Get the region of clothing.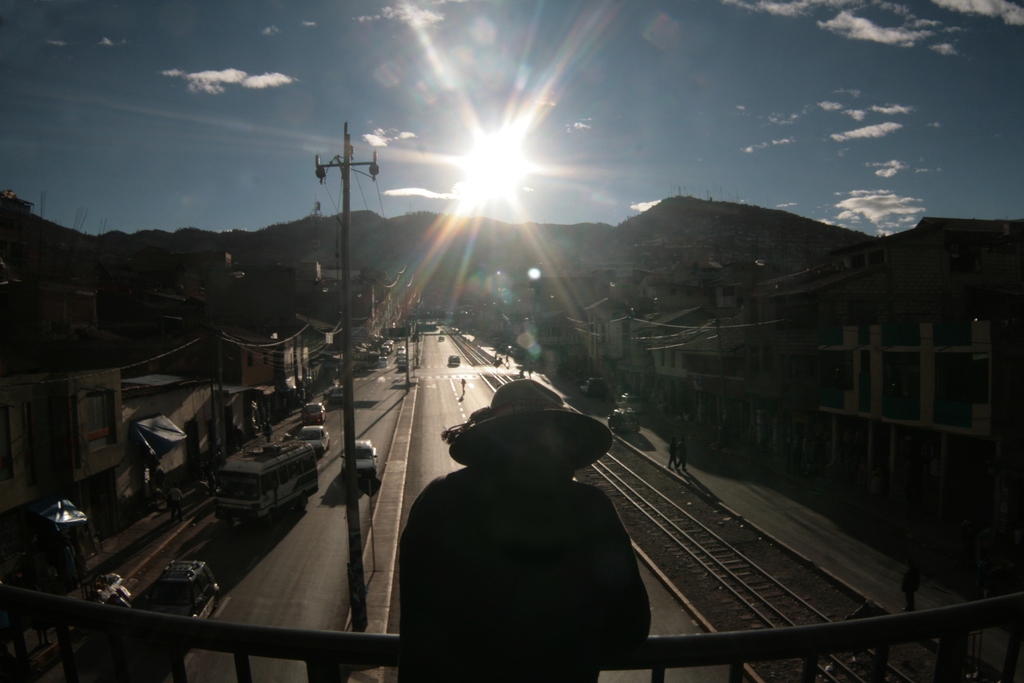
(x1=394, y1=374, x2=663, y2=677).
